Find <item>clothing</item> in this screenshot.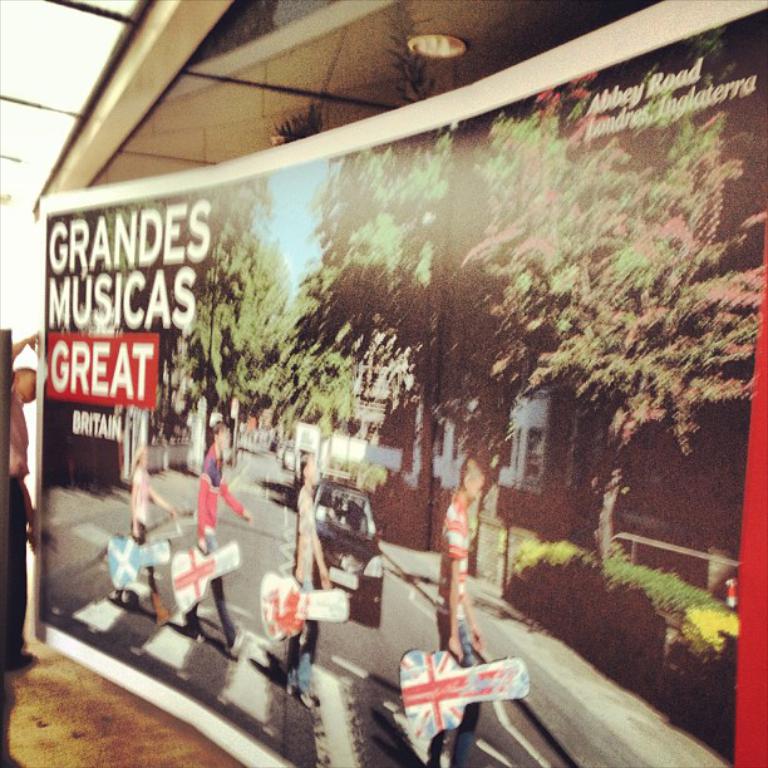
The bounding box for <item>clothing</item> is box(129, 469, 153, 589).
